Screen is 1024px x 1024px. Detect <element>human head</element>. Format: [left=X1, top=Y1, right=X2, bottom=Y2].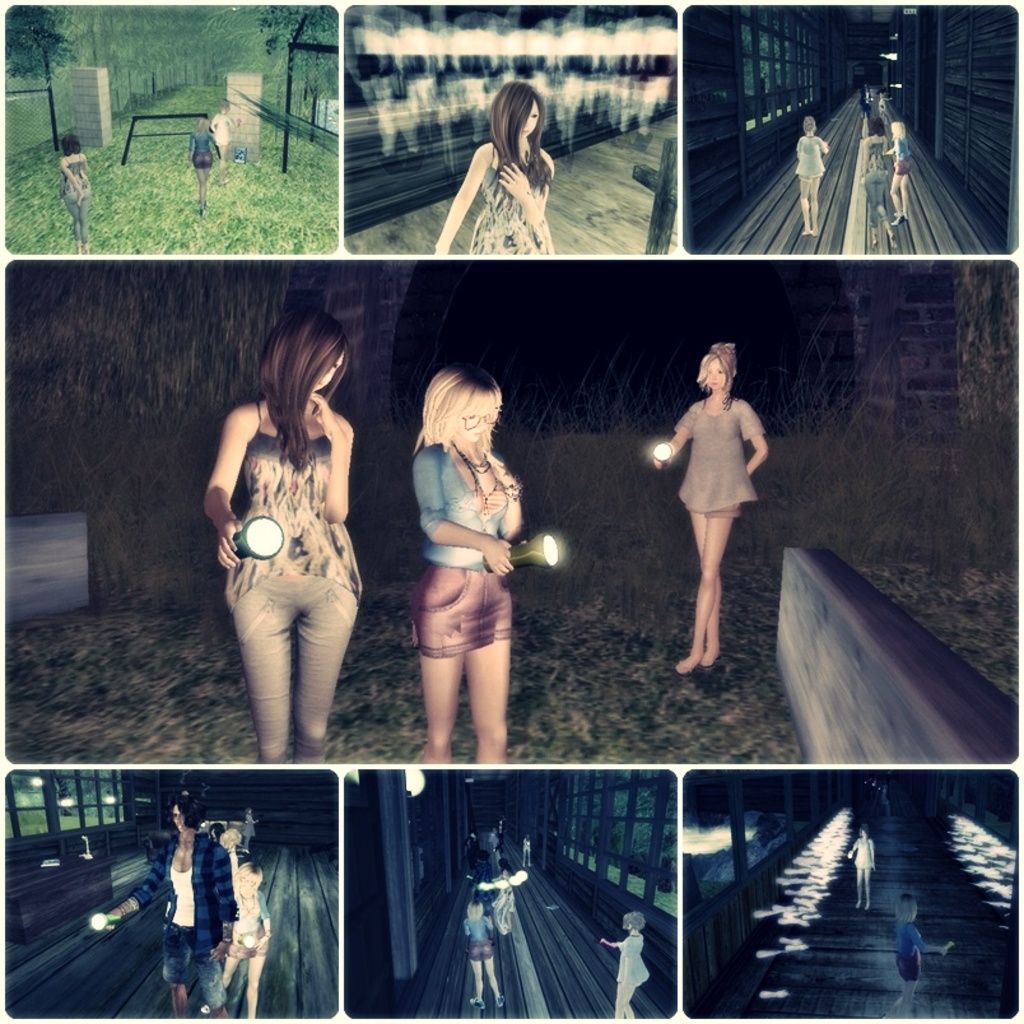
[left=168, top=800, right=203, bottom=836].
